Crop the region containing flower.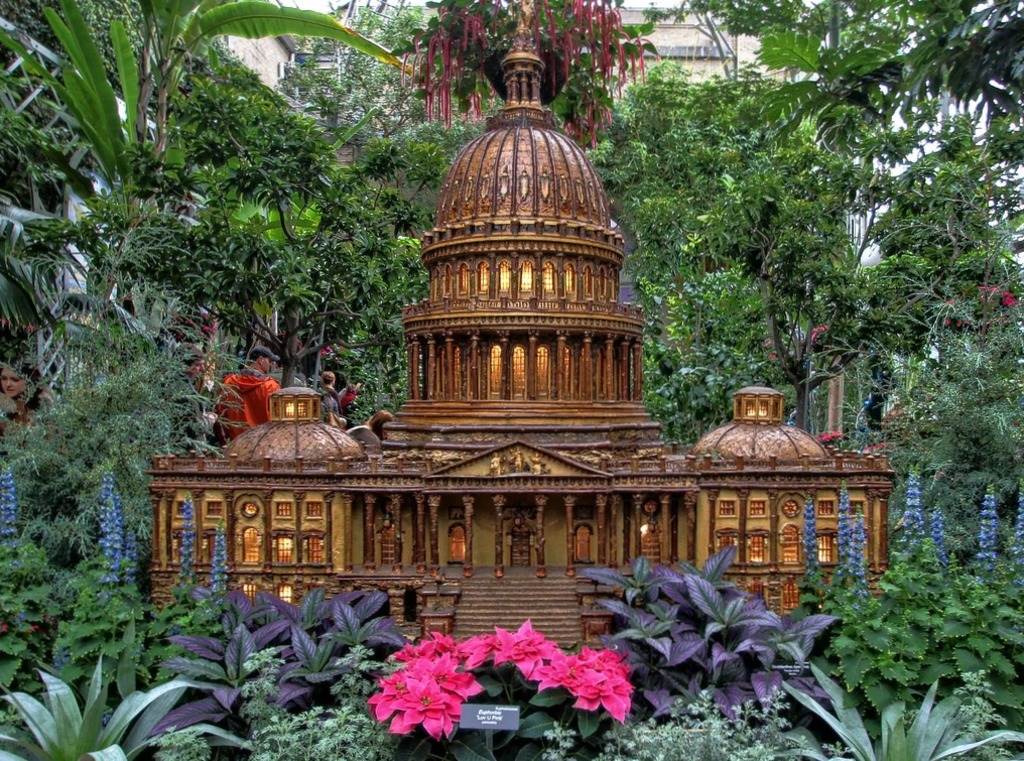
Crop region: <box>1,470,12,548</box>.
